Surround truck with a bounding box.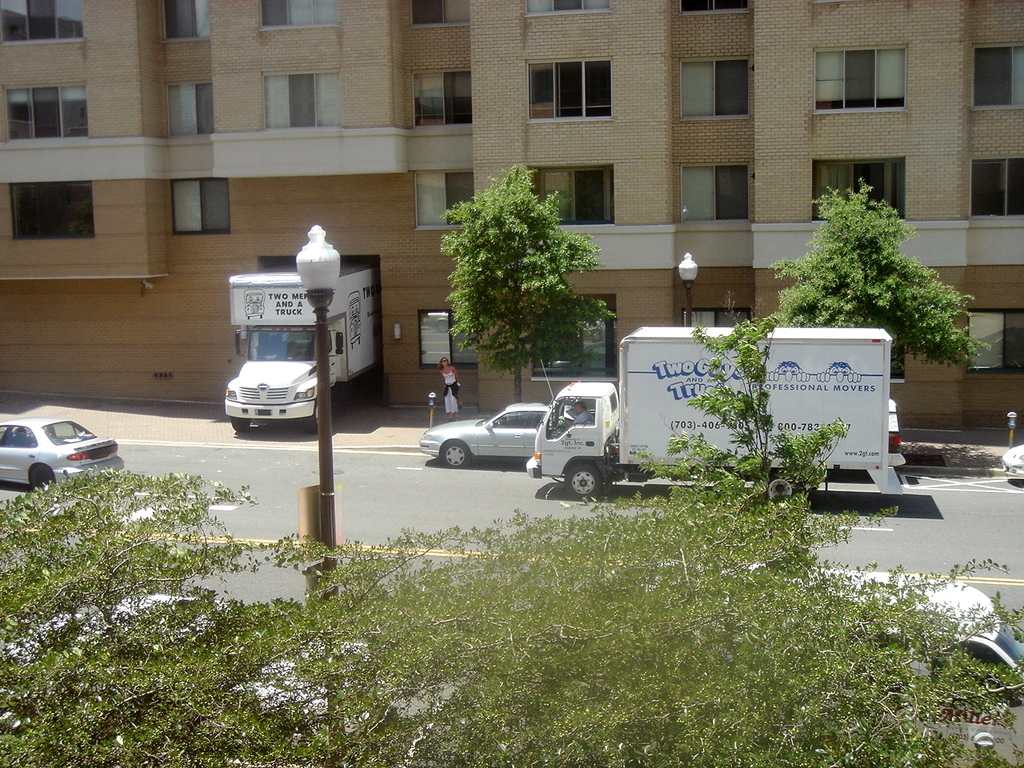
523/324/913/502.
